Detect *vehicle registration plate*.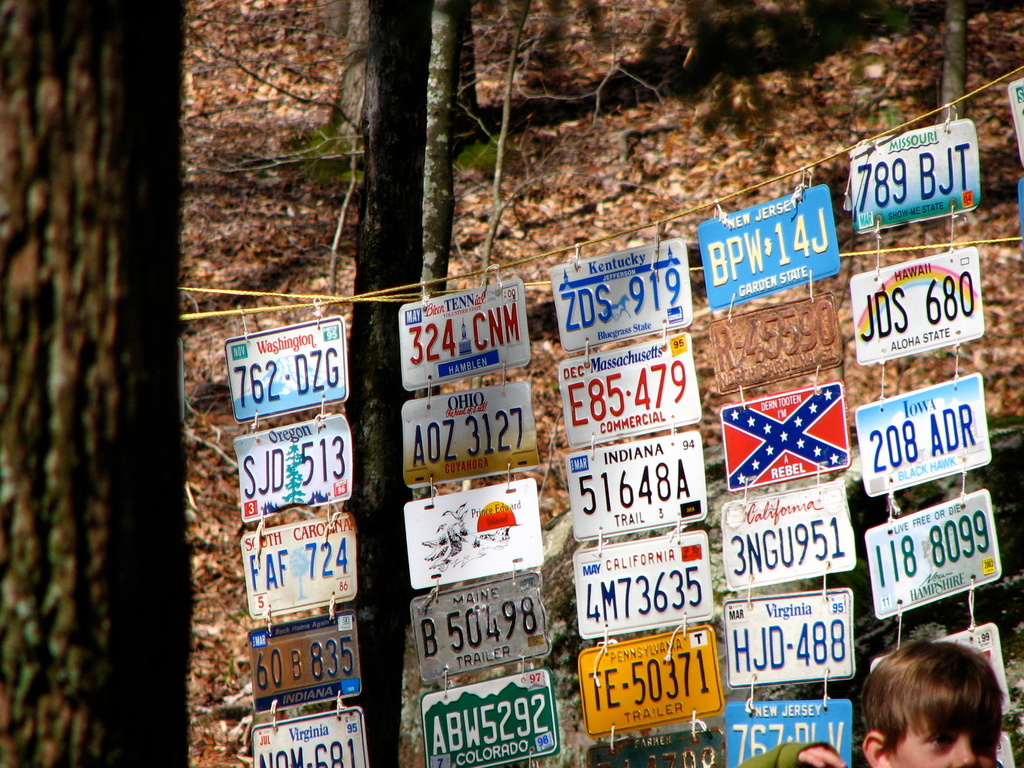
Detected at l=849, t=120, r=977, b=233.
